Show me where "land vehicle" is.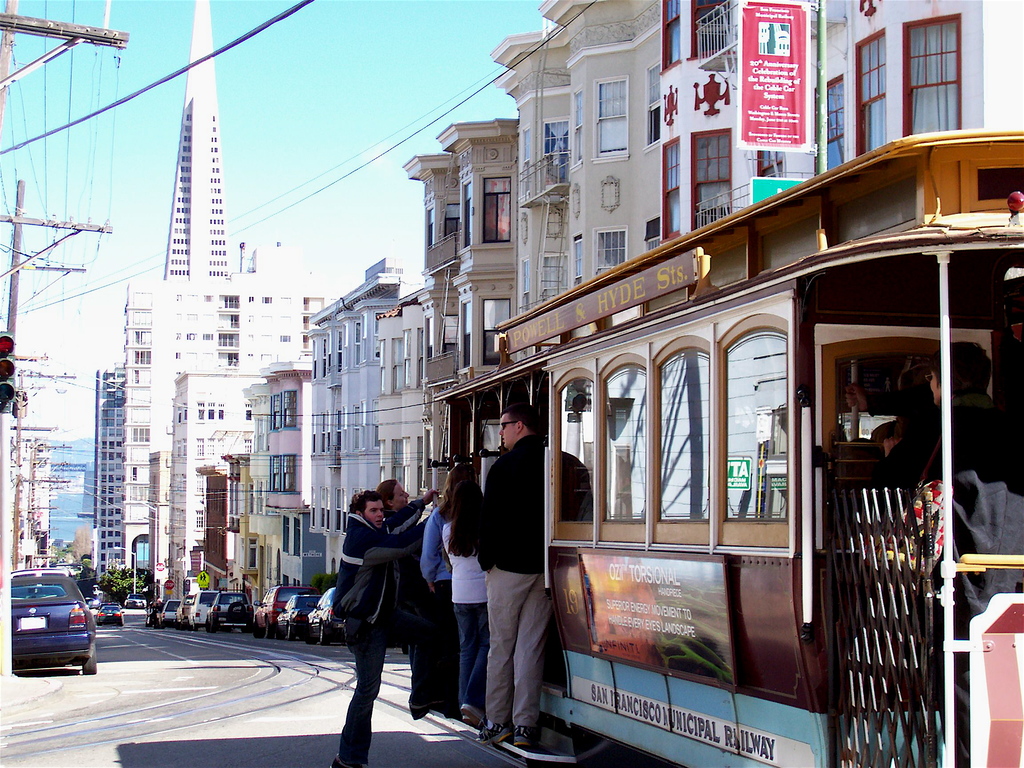
"land vehicle" is at (99,600,119,609).
